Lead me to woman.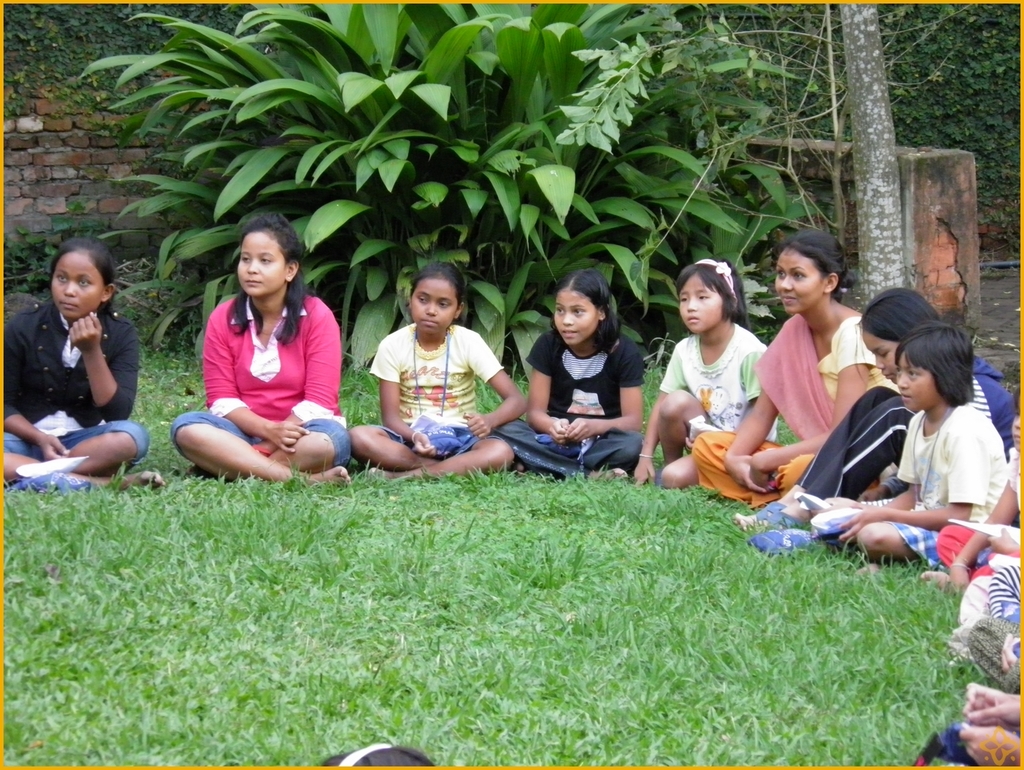
Lead to l=176, t=225, r=367, b=490.
